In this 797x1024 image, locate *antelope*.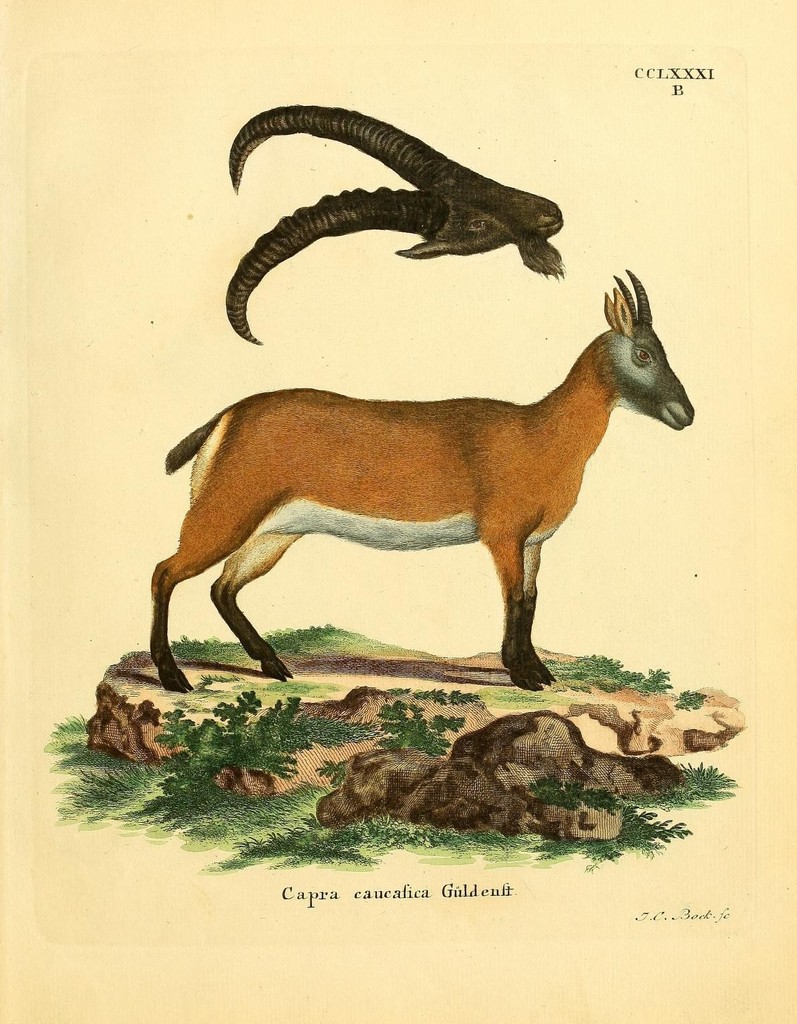
Bounding box: [left=152, top=268, right=693, bottom=687].
